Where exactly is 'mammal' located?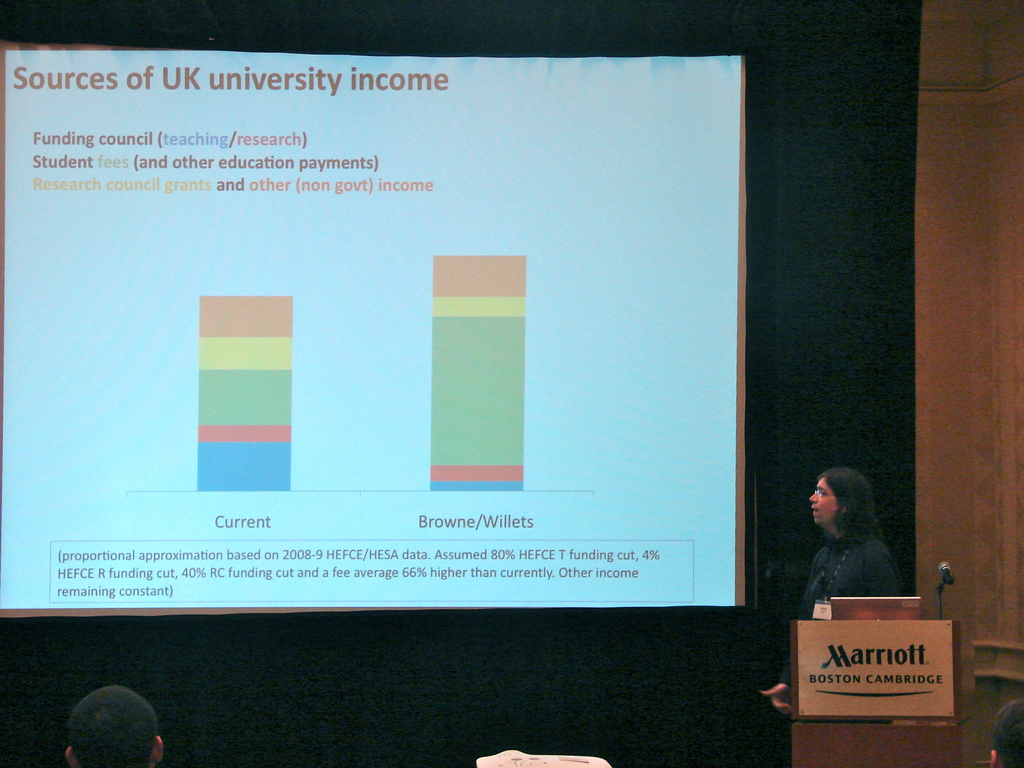
Its bounding box is x1=62, y1=685, x2=163, y2=767.
